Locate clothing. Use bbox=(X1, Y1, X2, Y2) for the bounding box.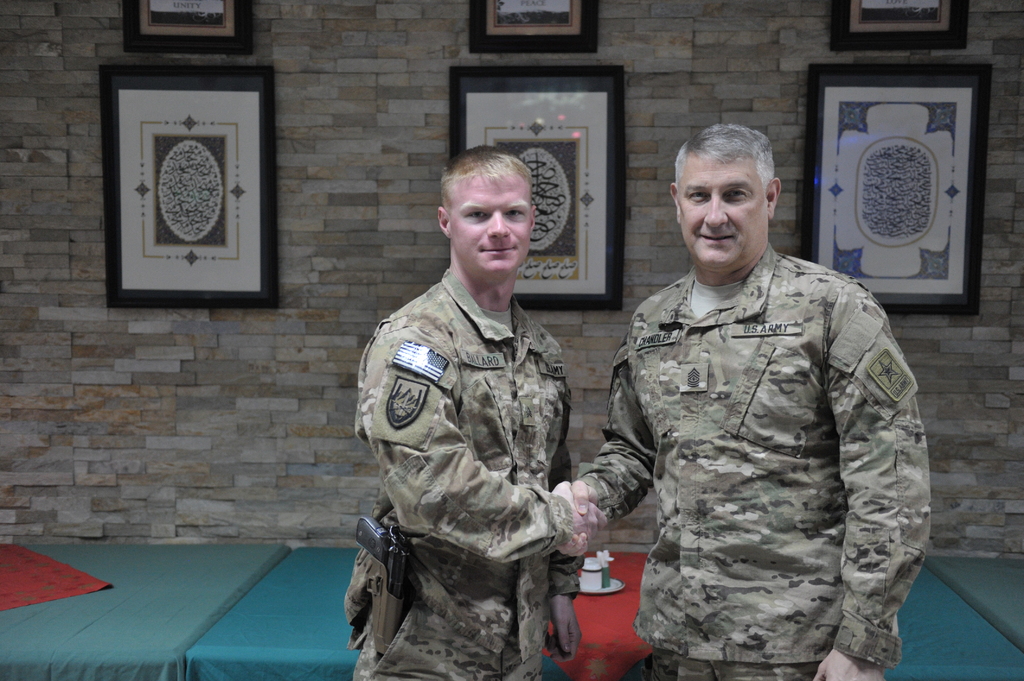
bbox=(337, 266, 578, 680).
